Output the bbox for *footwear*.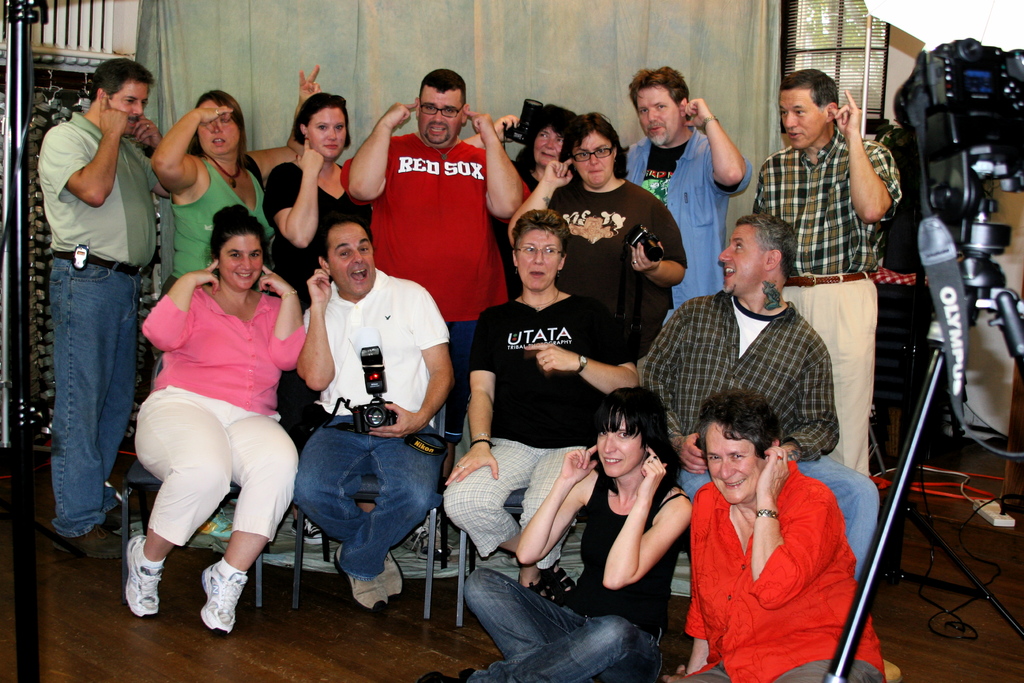
<box>331,545,388,607</box>.
